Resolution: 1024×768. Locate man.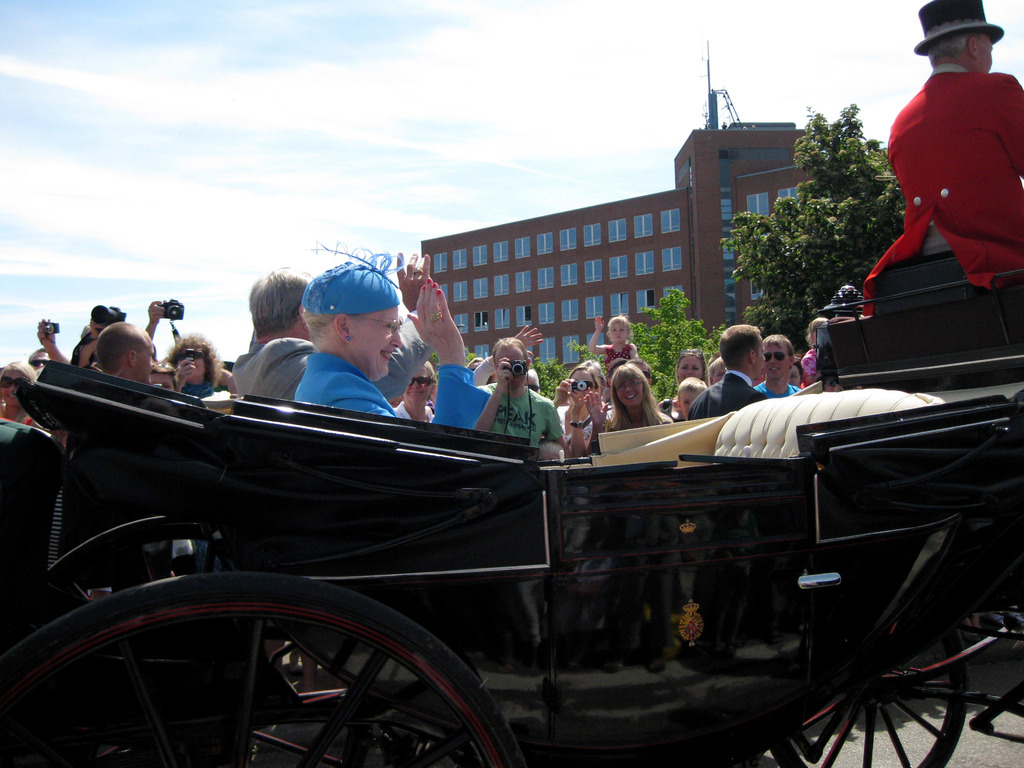
(232, 266, 316, 404).
